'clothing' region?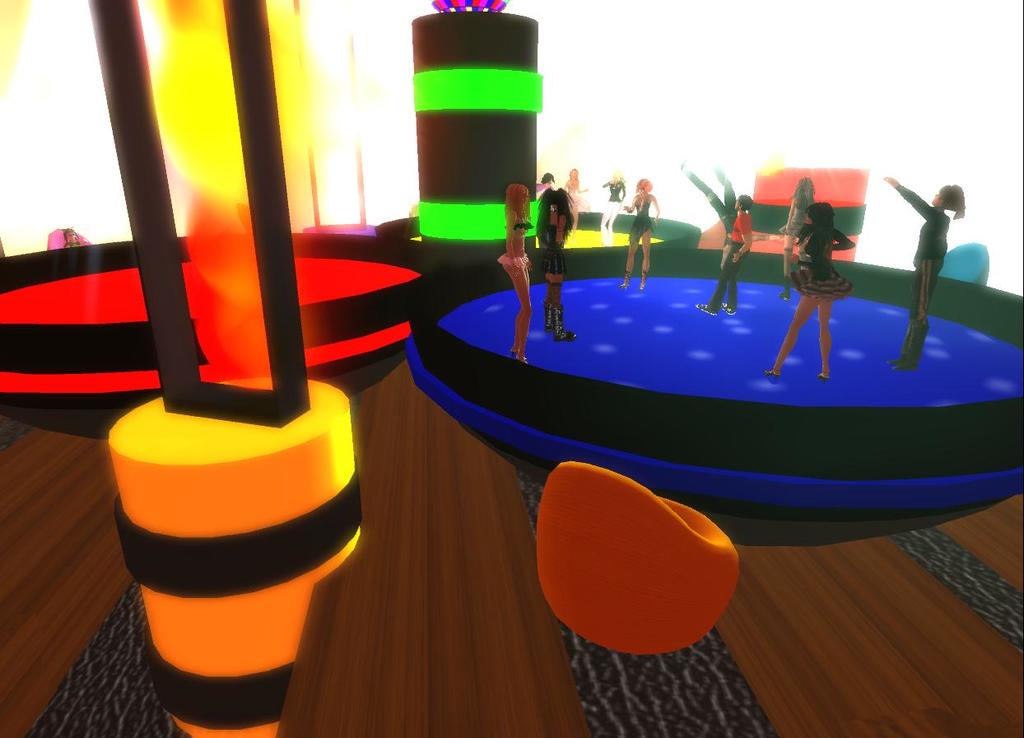
<bbox>789, 227, 857, 305</bbox>
